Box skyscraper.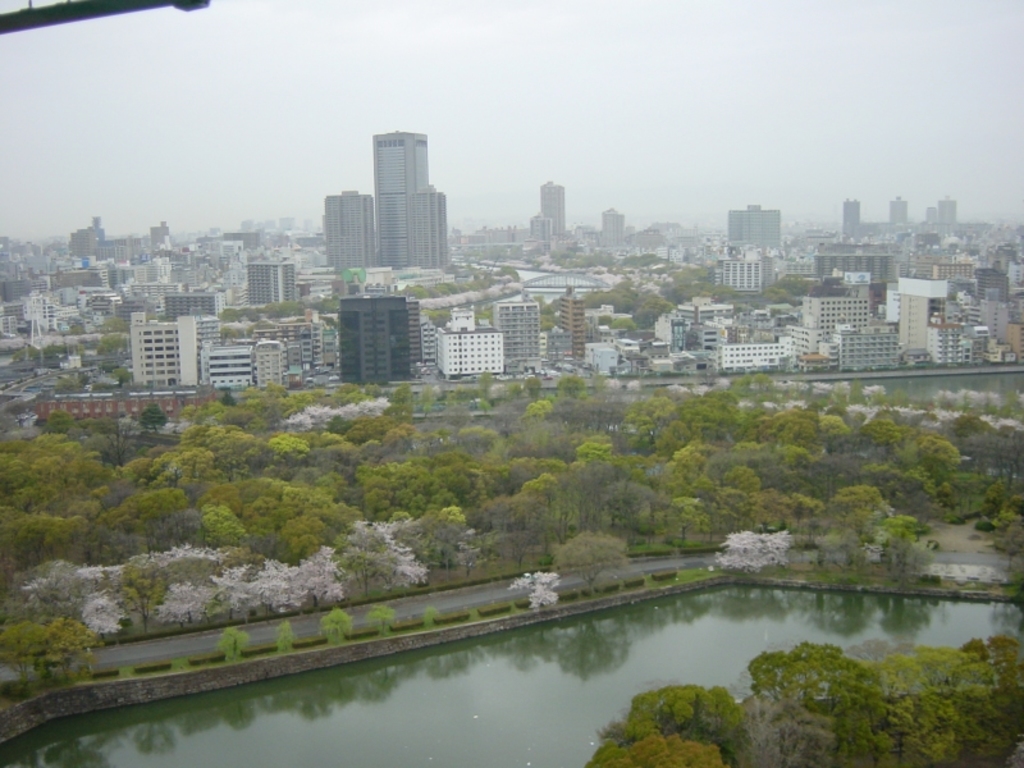
[530,216,554,242].
